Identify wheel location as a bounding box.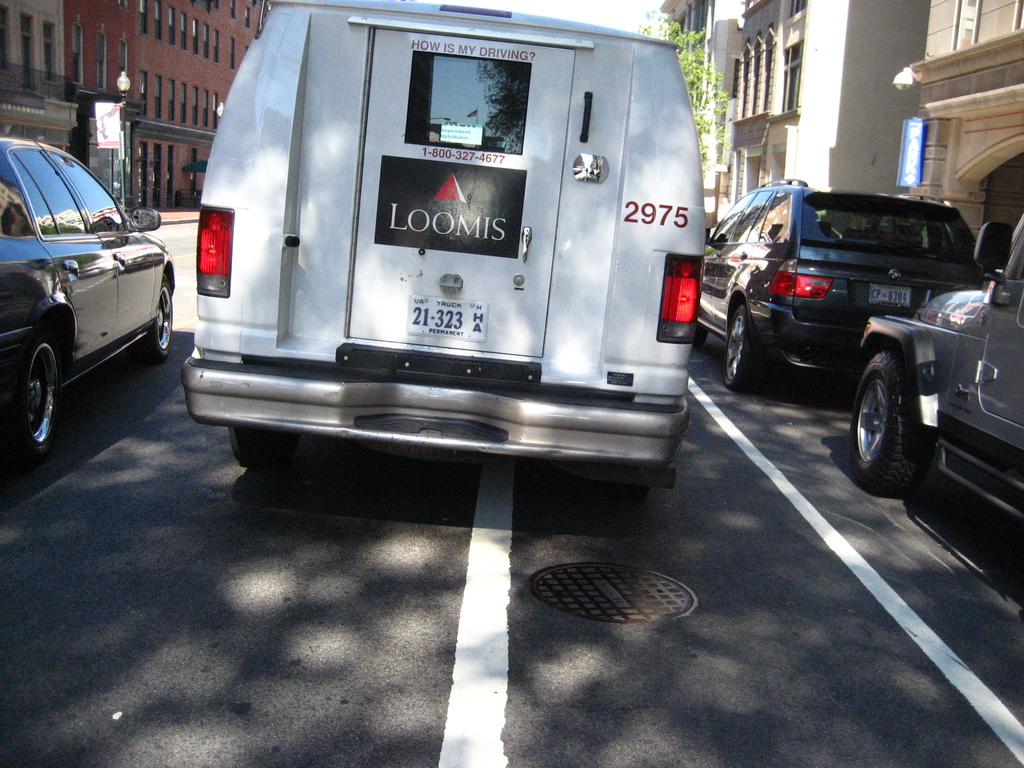
849/348/929/495.
